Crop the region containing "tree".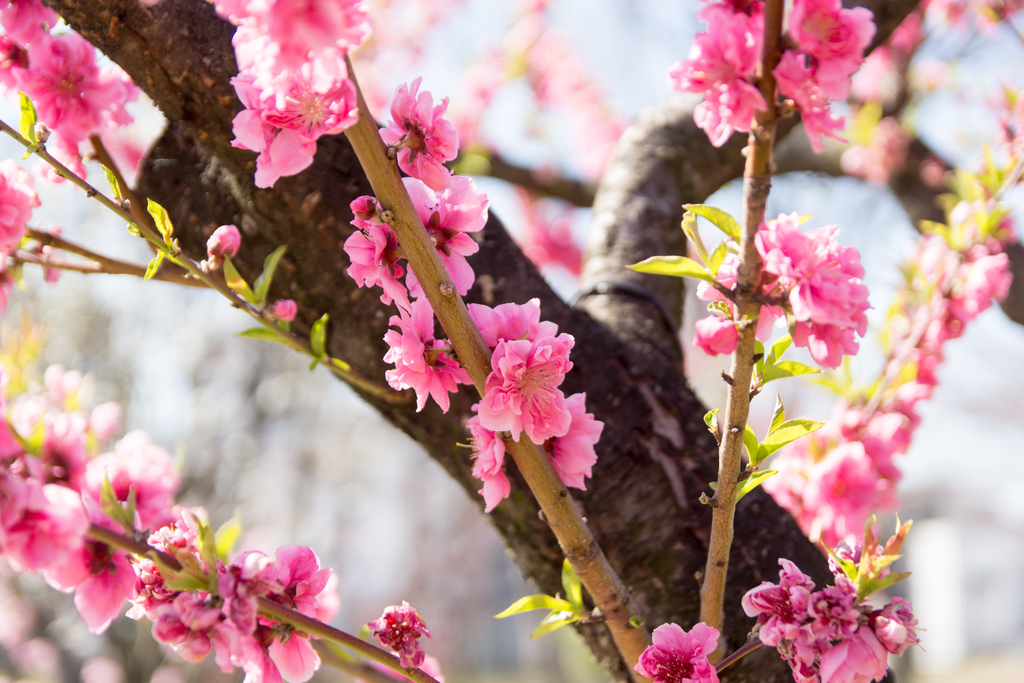
Crop region: <region>0, 0, 1005, 682</region>.
